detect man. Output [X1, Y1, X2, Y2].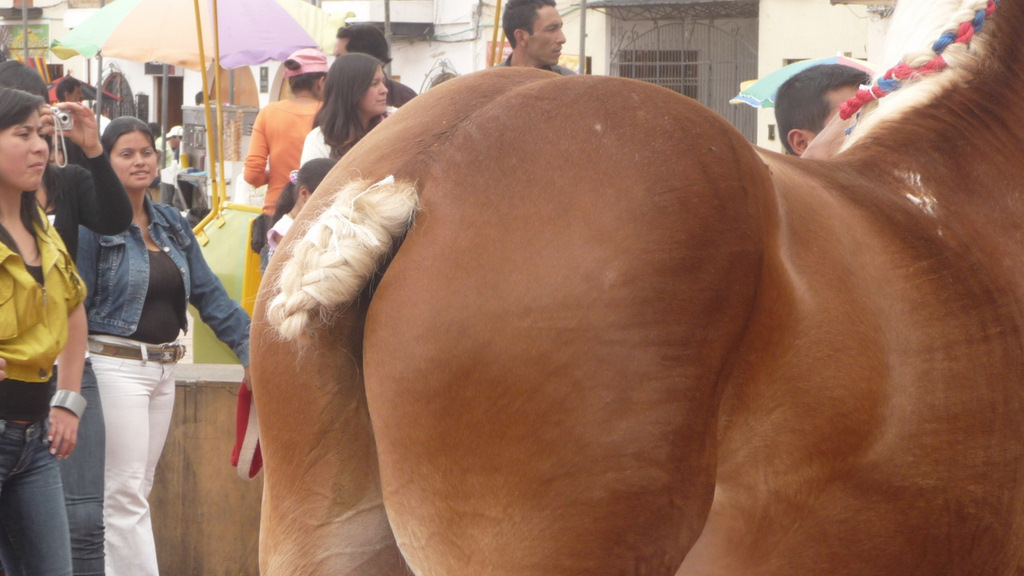
[461, 5, 603, 79].
